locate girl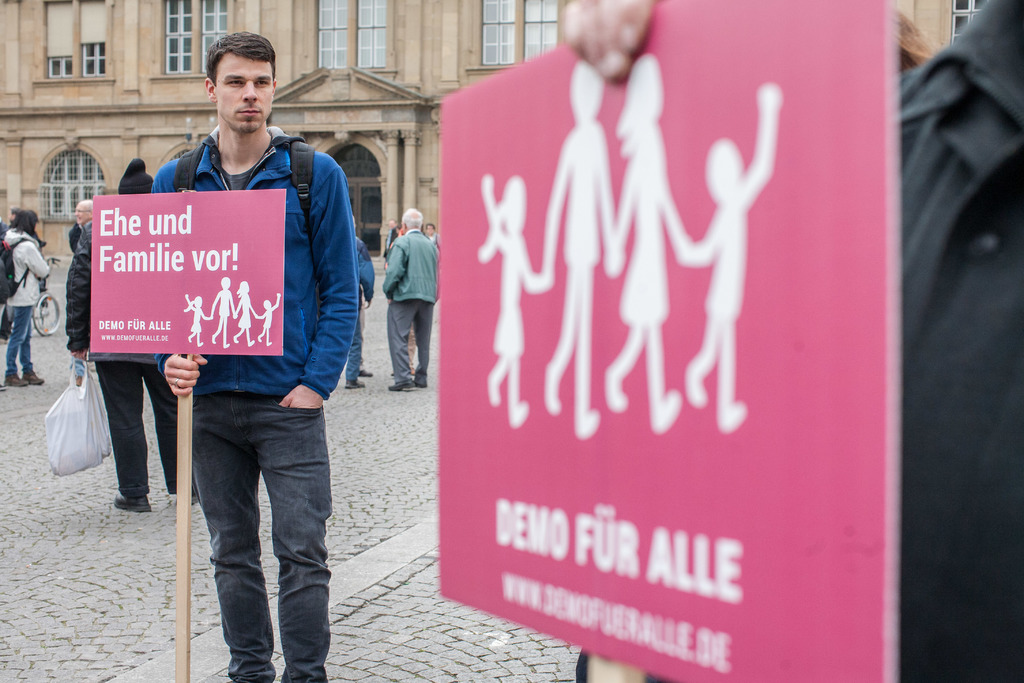
box(181, 294, 212, 347)
